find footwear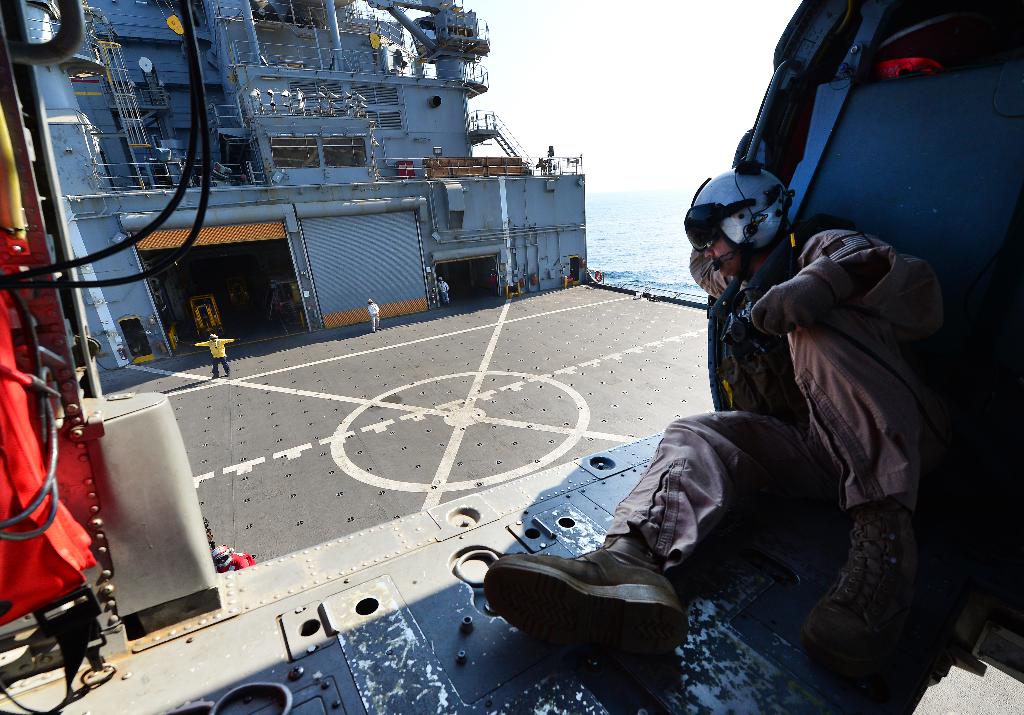
rect(795, 510, 917, 671)
